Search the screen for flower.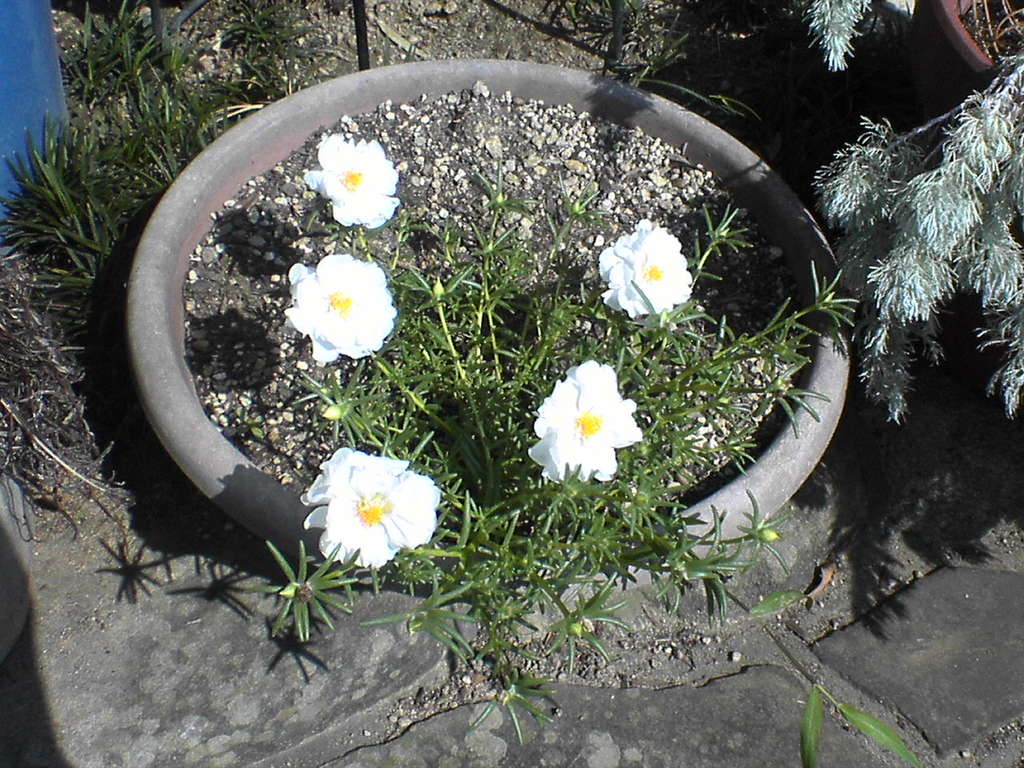
Found at x1=303, y1=442, x2=447, y2=569.
